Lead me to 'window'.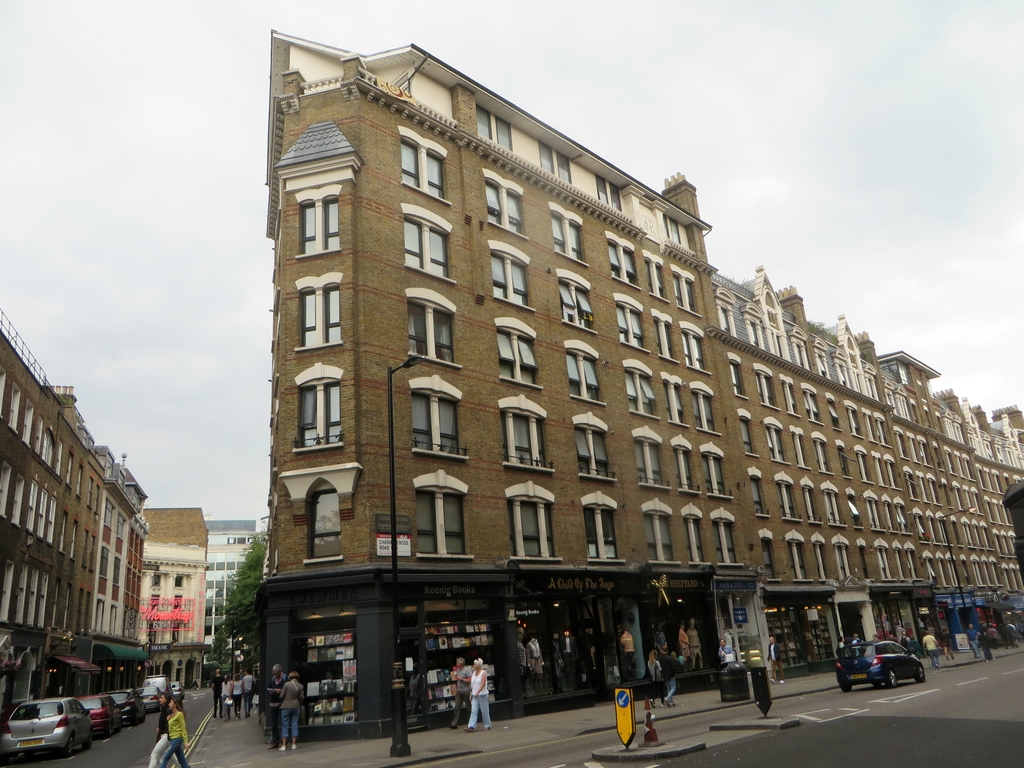
Lead to {"left": 493, "top": 316, "right": 543, "bottom": 389}.
